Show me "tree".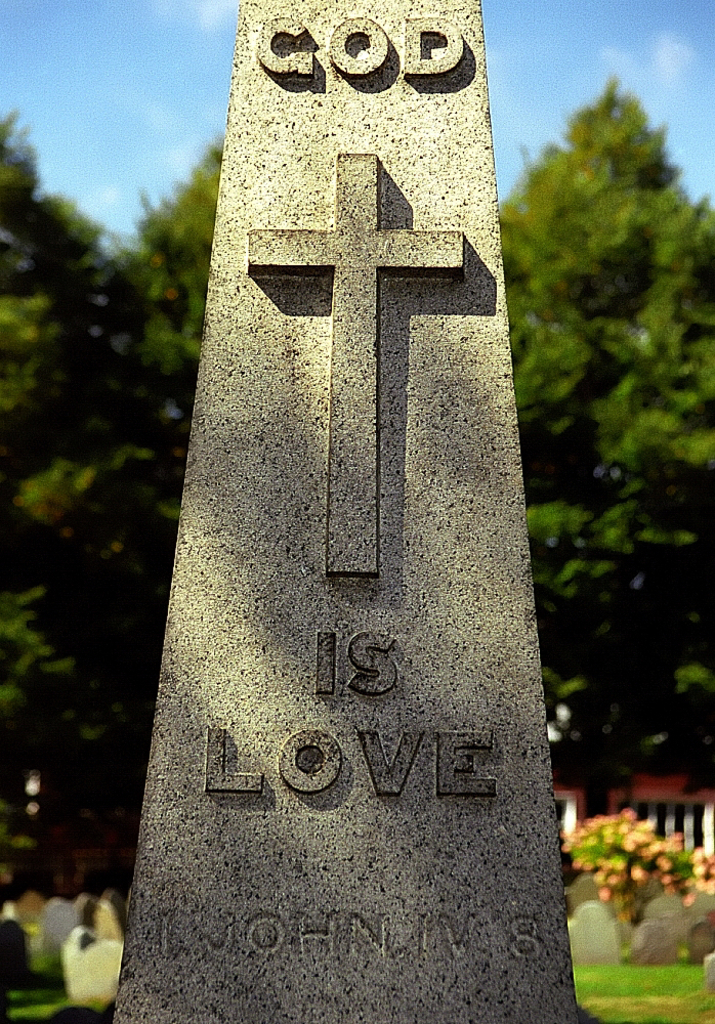
"tree" is here: rect(117, 120, 216, 355).
